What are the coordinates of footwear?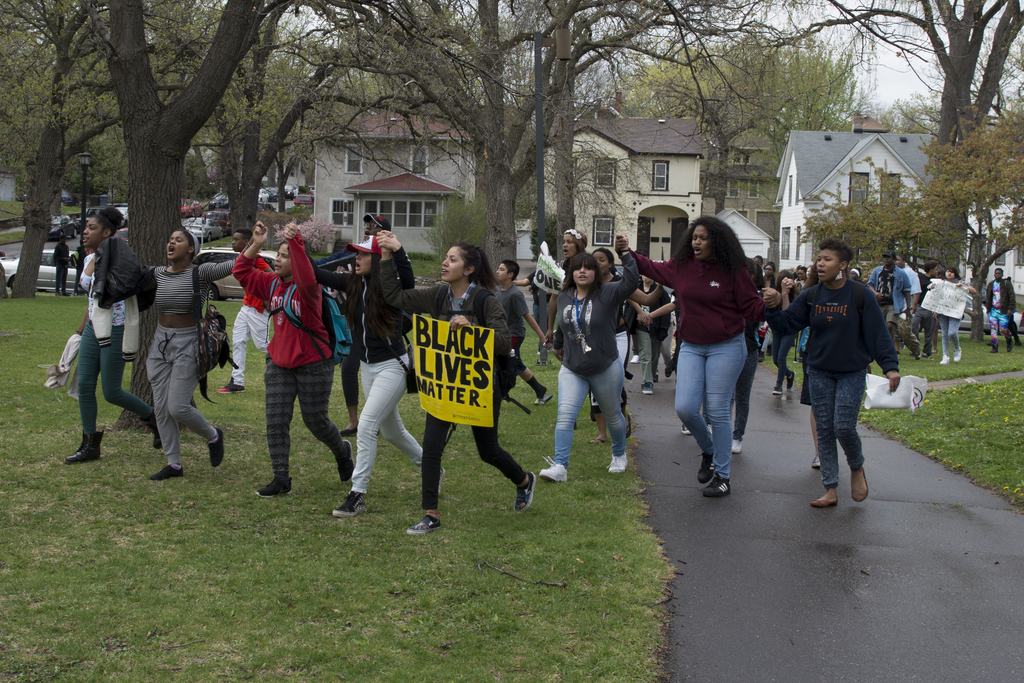
bbox(218, 377, 245, 391).
